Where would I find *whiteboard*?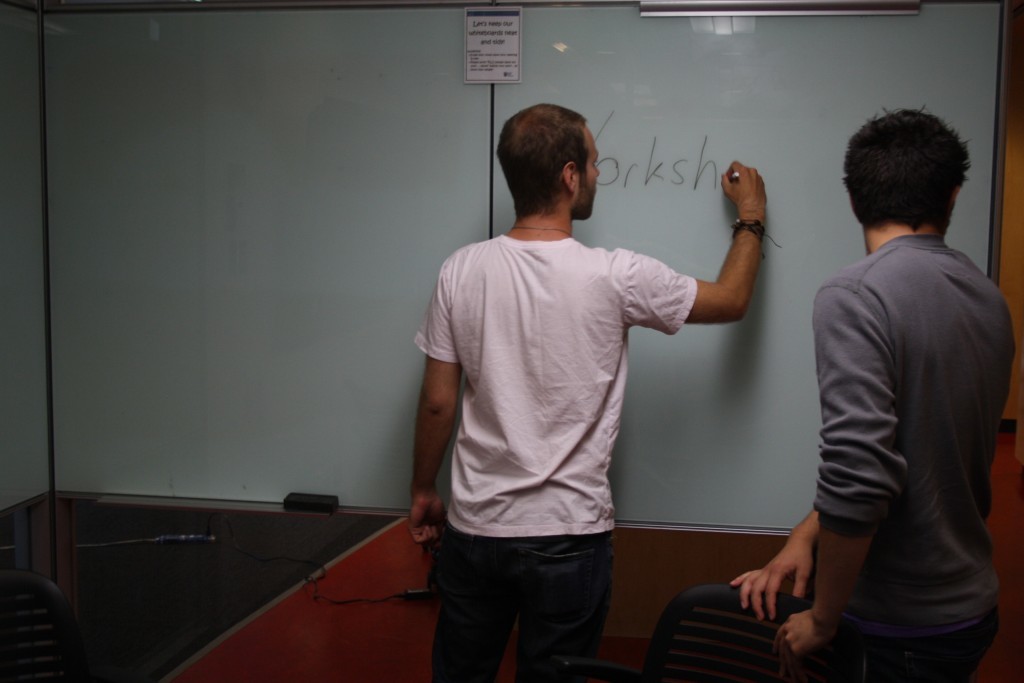
At Rect(39, 0, 1013, 518).
